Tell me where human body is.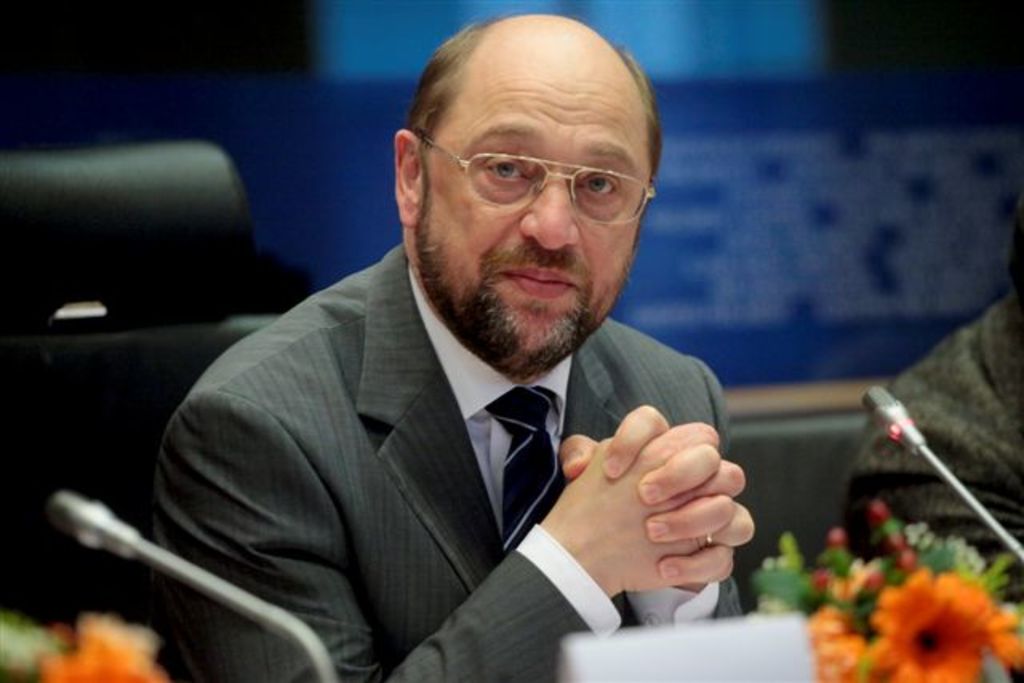
human body is at x1=134, y1=35, x2=795, y2=682.
